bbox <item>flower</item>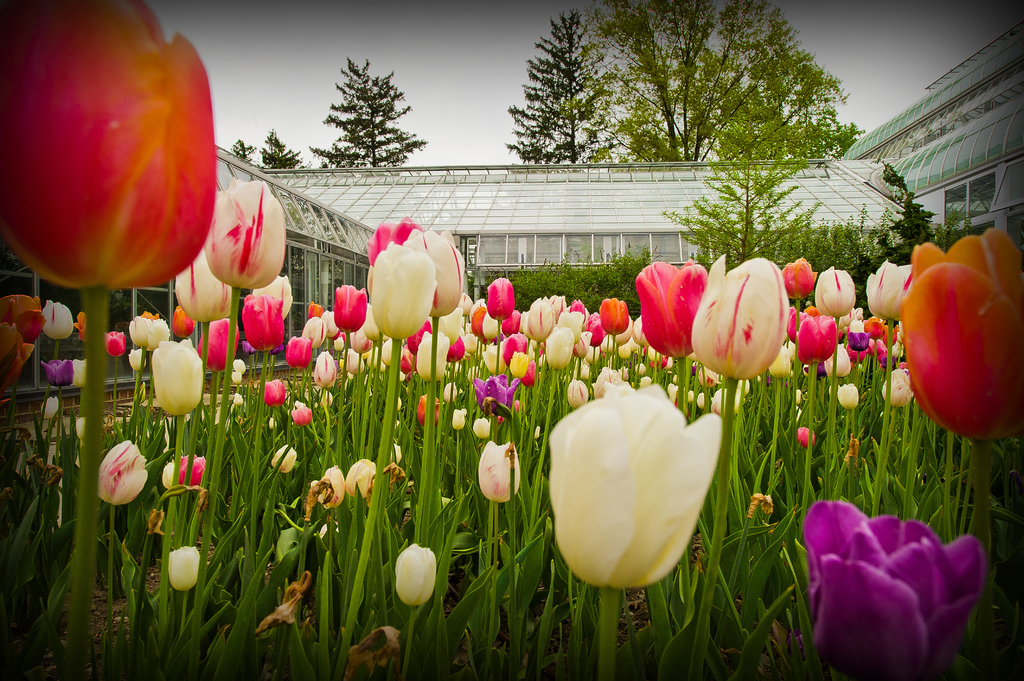
<box>341,458,379,499</box>
